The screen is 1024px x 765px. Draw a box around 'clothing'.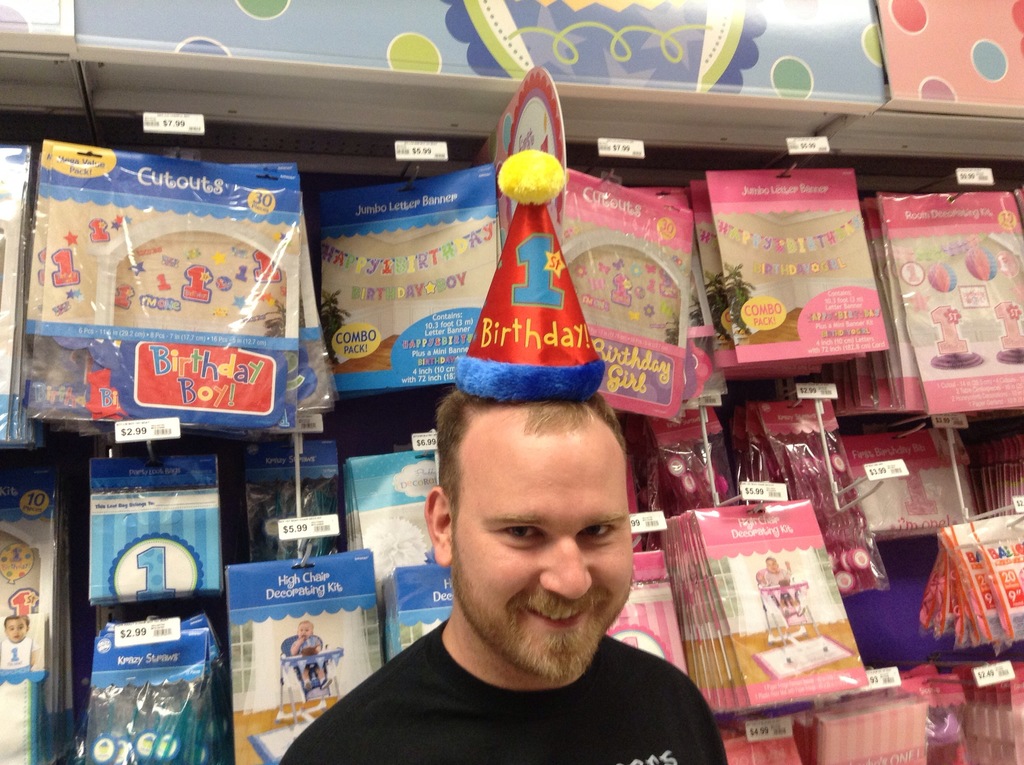
l=764, t=568, r=795, b=604.
